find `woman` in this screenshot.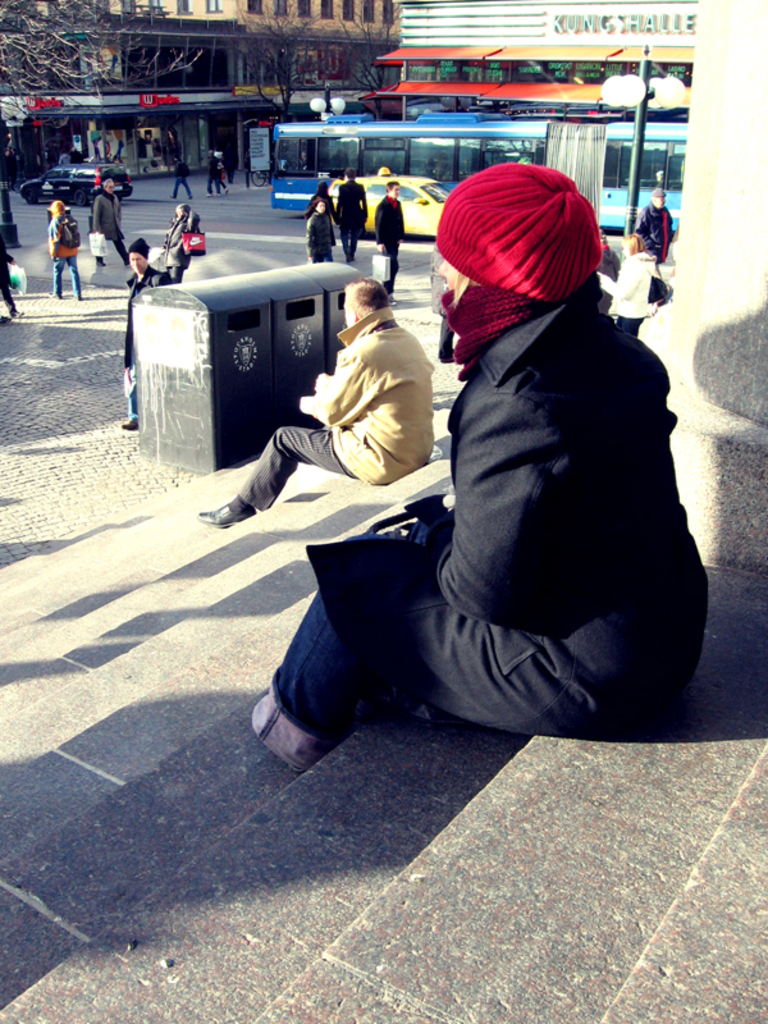
The bounding box for `woman` is (left=308, top=196, right=337, bottom=266).
